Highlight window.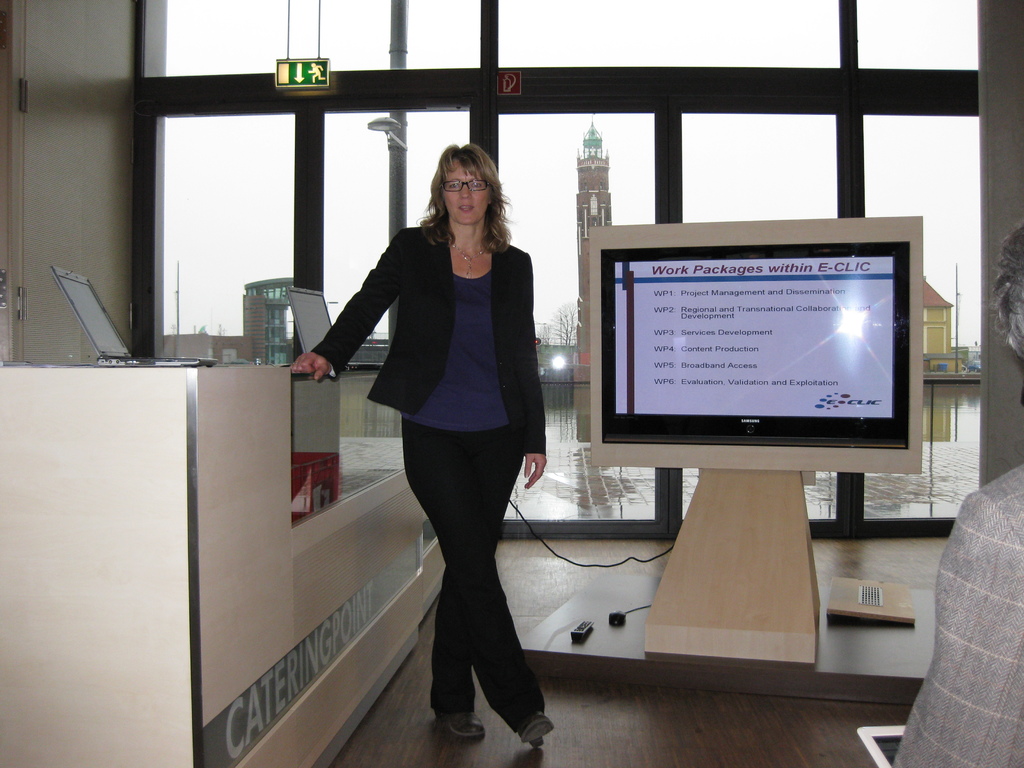
Highlighted region: crop(863, 385, 978, 513).
